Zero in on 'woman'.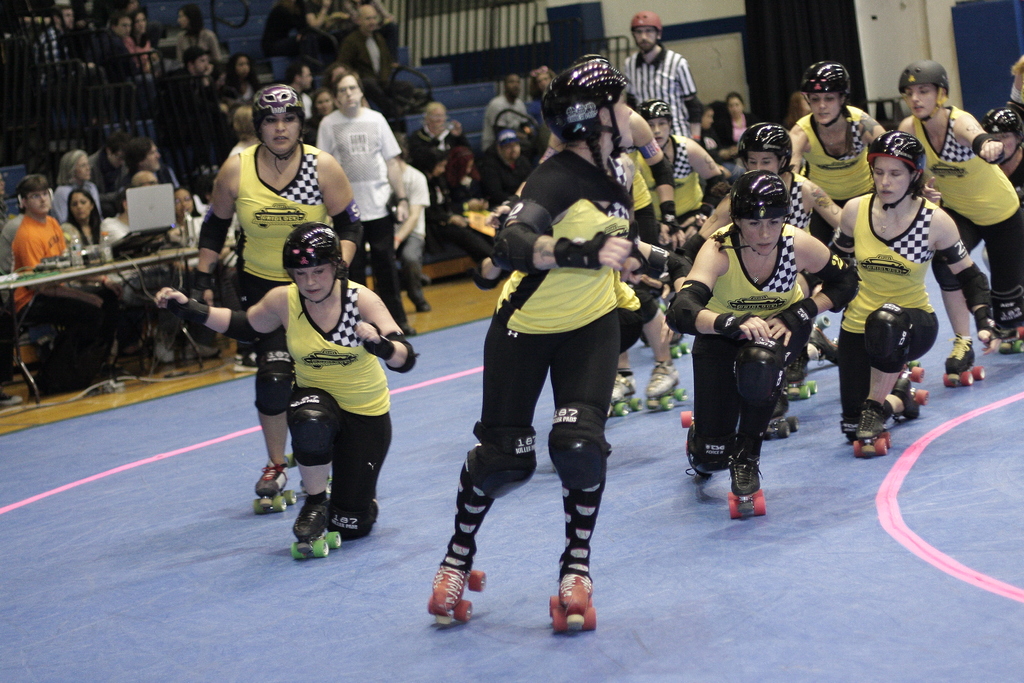
Zeroed in: x1=714 y1=90 x2=744 y2=161.
